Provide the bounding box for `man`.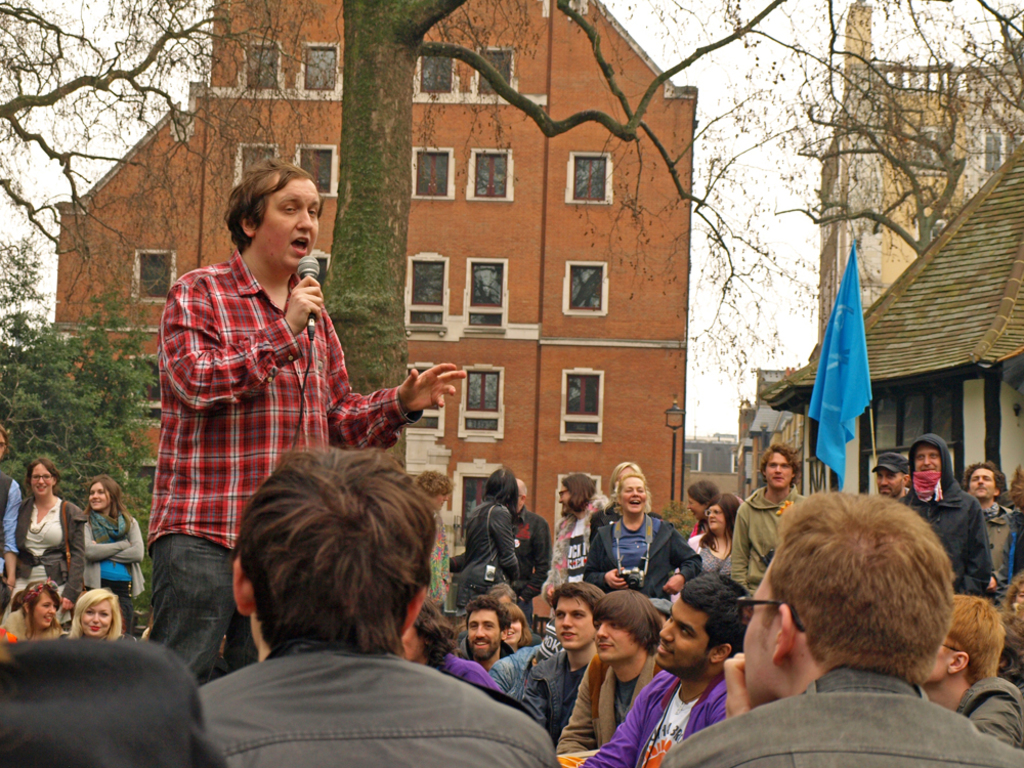
523,579,603,744.
